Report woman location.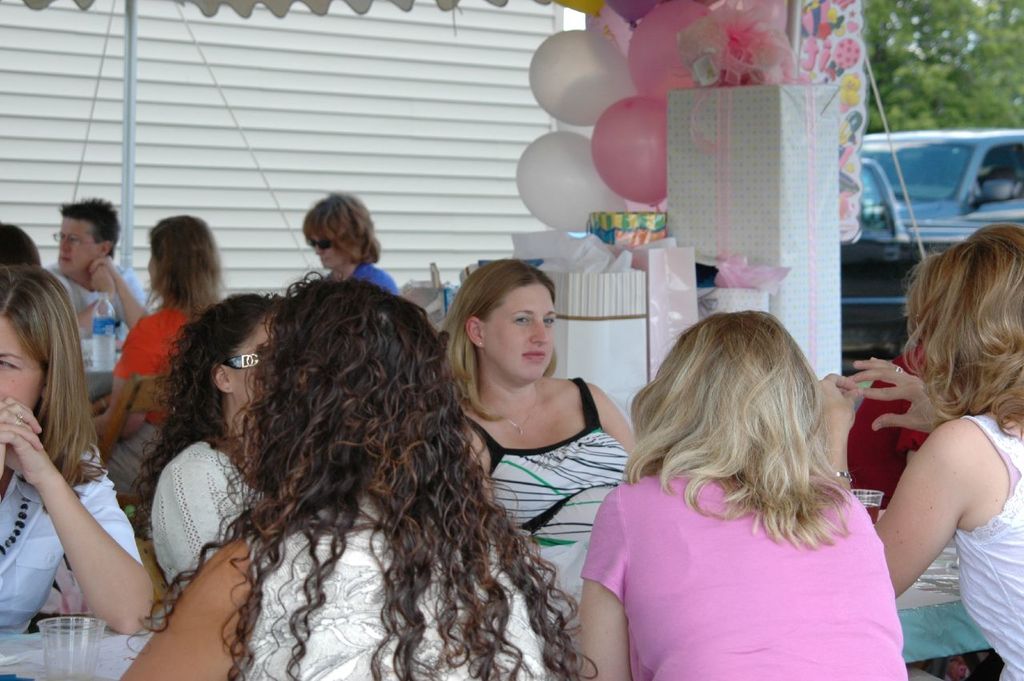
Report: rect(440, 255, 654, 655).
